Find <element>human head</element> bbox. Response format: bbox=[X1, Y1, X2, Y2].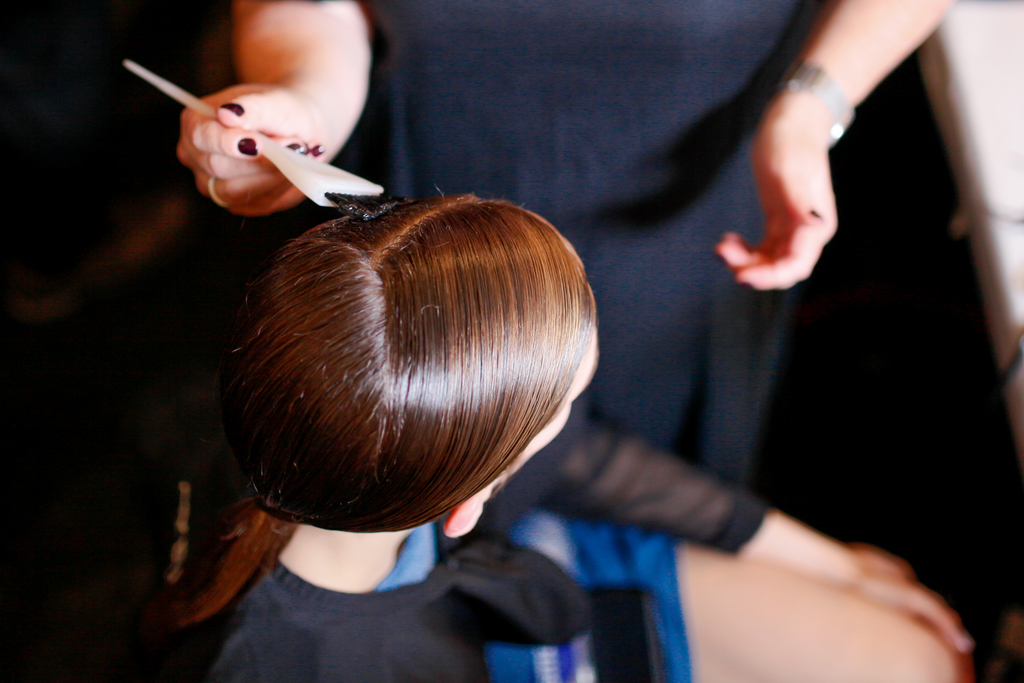
bbox=[197, 198, 621, 562].
